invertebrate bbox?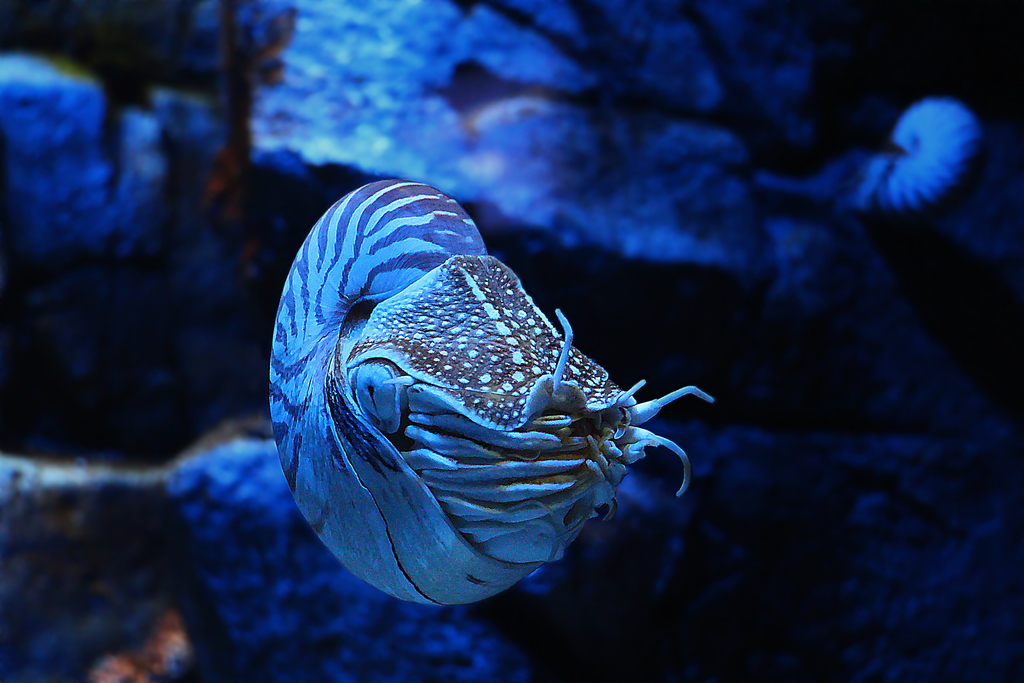
detection(268, 177, 720, 603)
